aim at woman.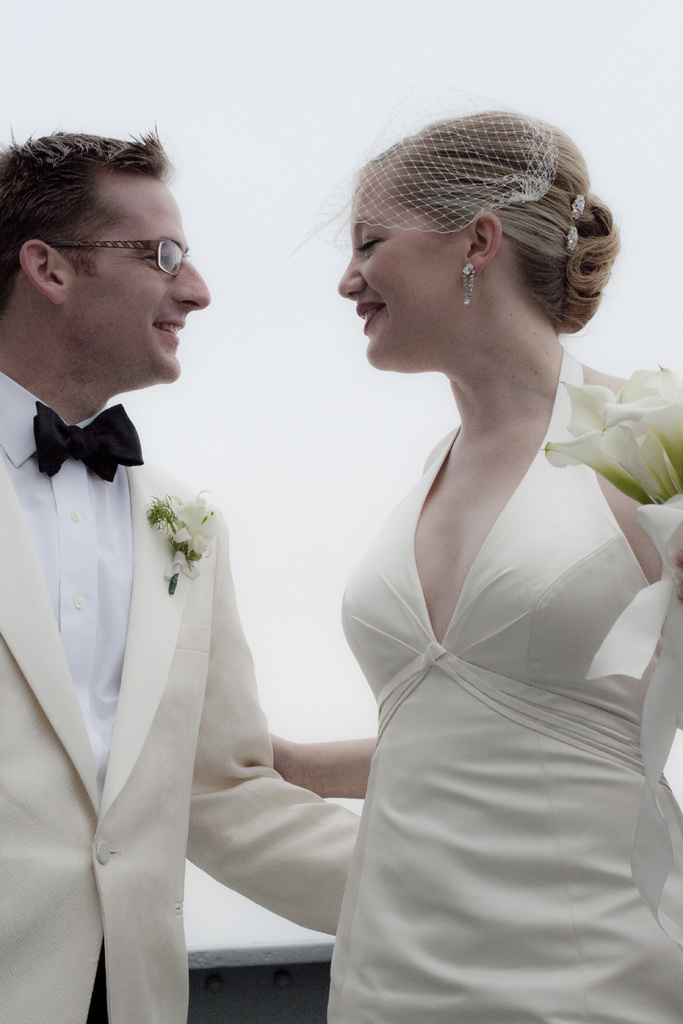
Aimed at crop(254, 100, 682, 1016).
